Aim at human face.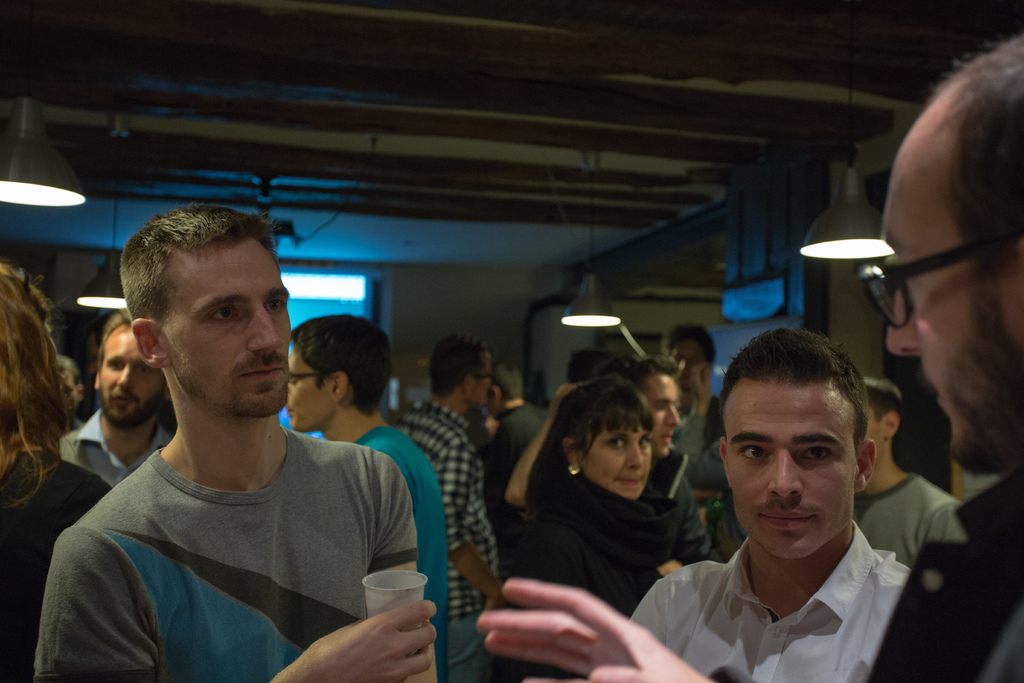
Aimed at BBox(98, 323, 161, 423).
